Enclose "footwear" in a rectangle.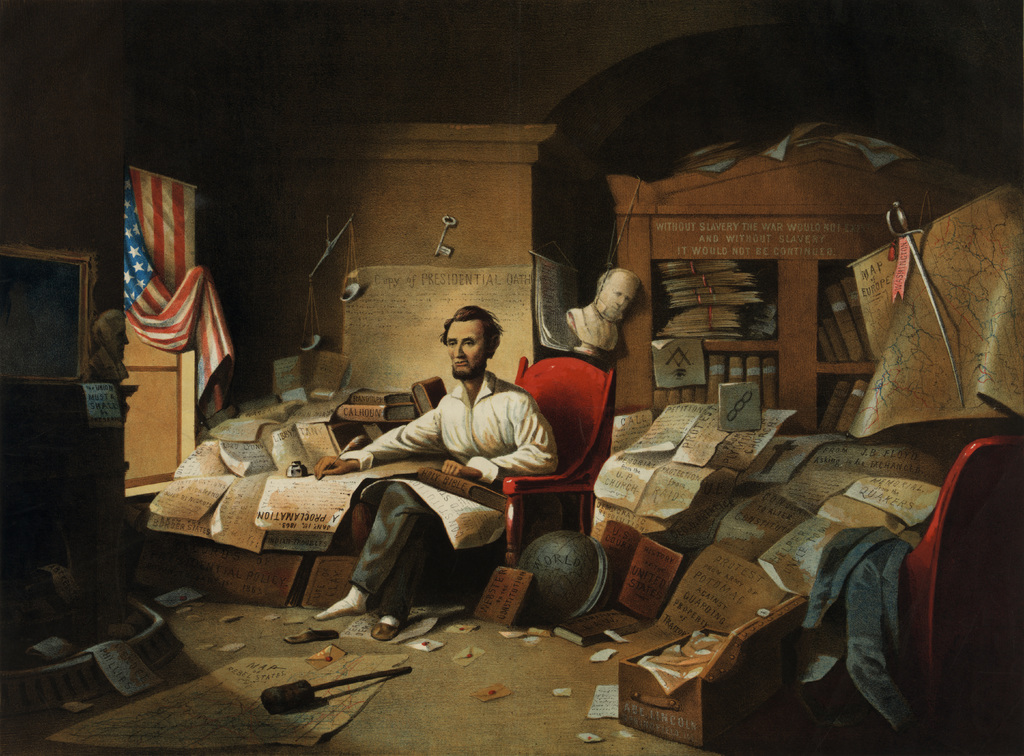
<bbox>286, 627, 339, 644</bbox>.
